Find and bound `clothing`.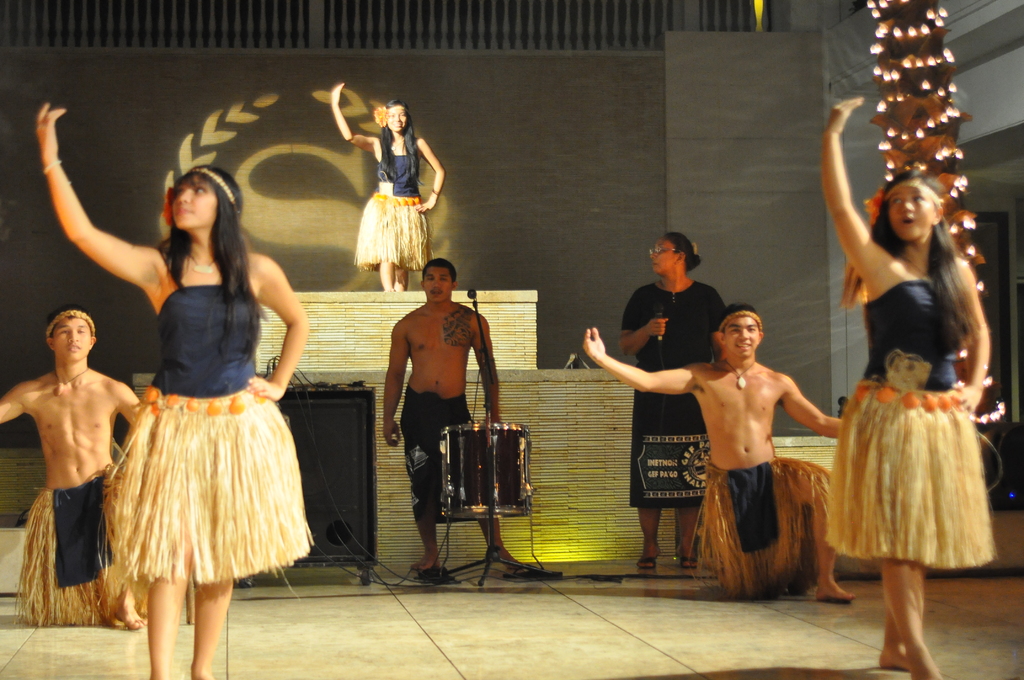
Bound: 616, 274, 728, 500.
